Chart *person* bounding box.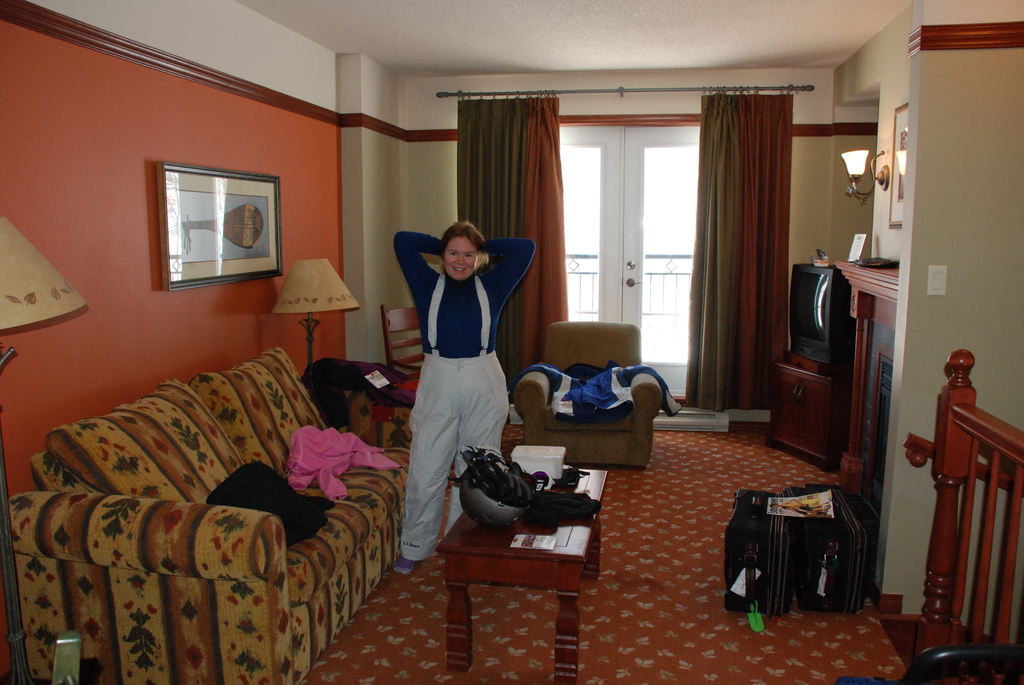
Charted: <box>392,192,525,573</box>.
